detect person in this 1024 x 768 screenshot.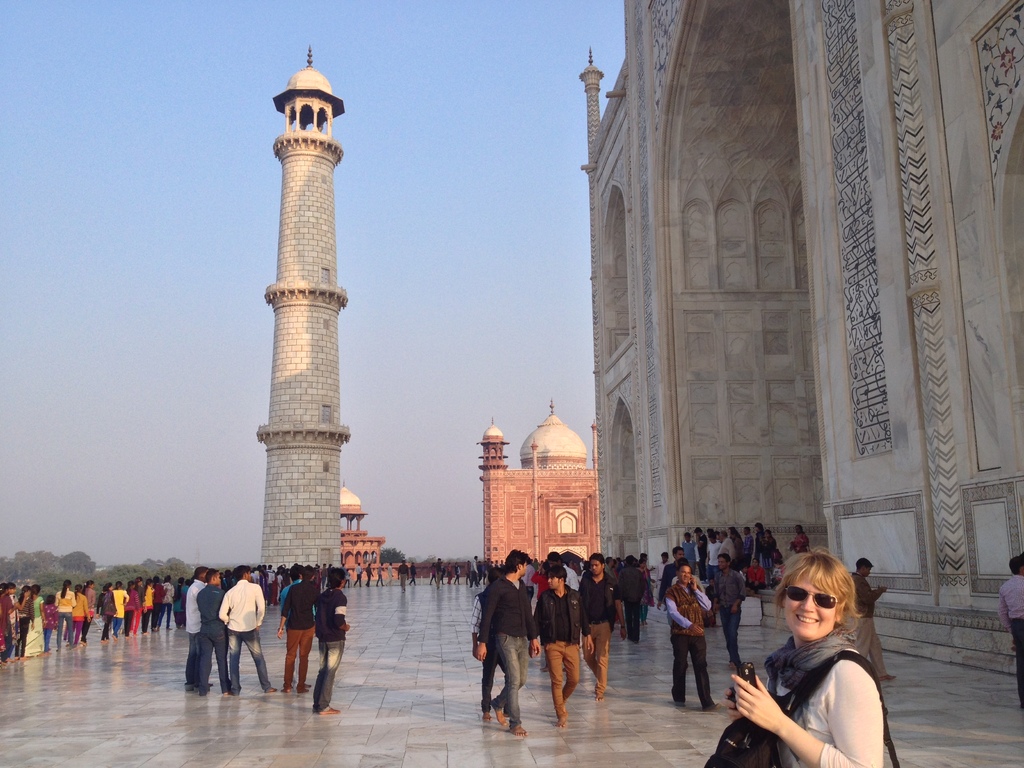
Detection: 435, 556, 444, 588.
